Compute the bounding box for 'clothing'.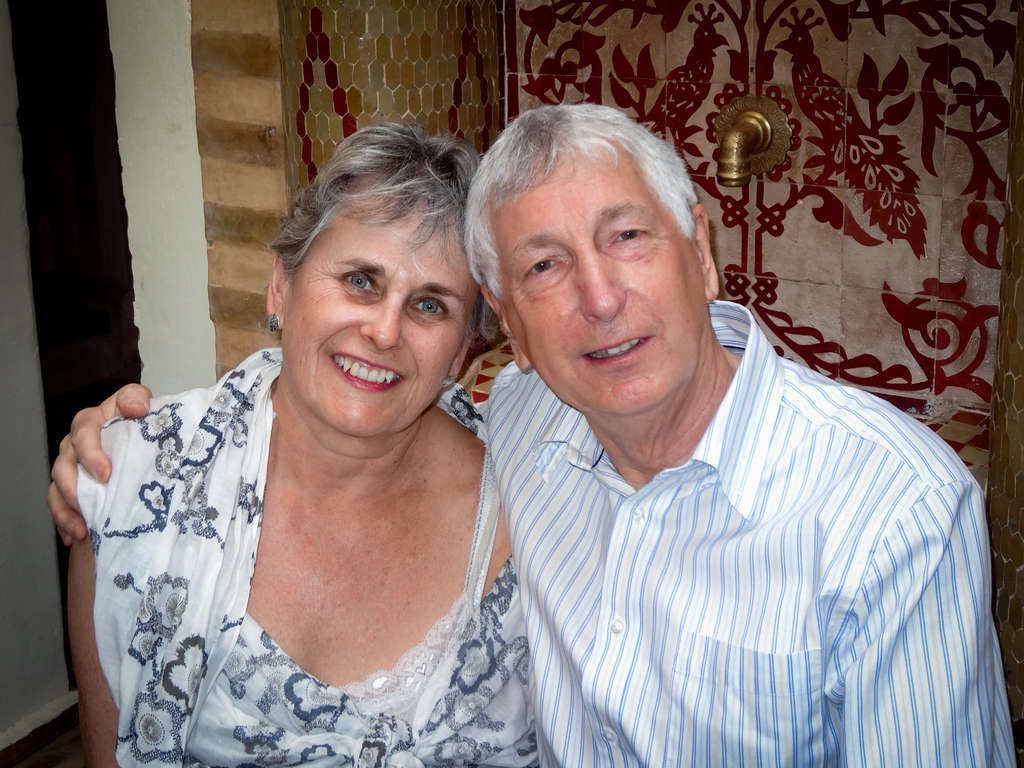
<bbox>474, 294, 1018, 767</bbox>.
